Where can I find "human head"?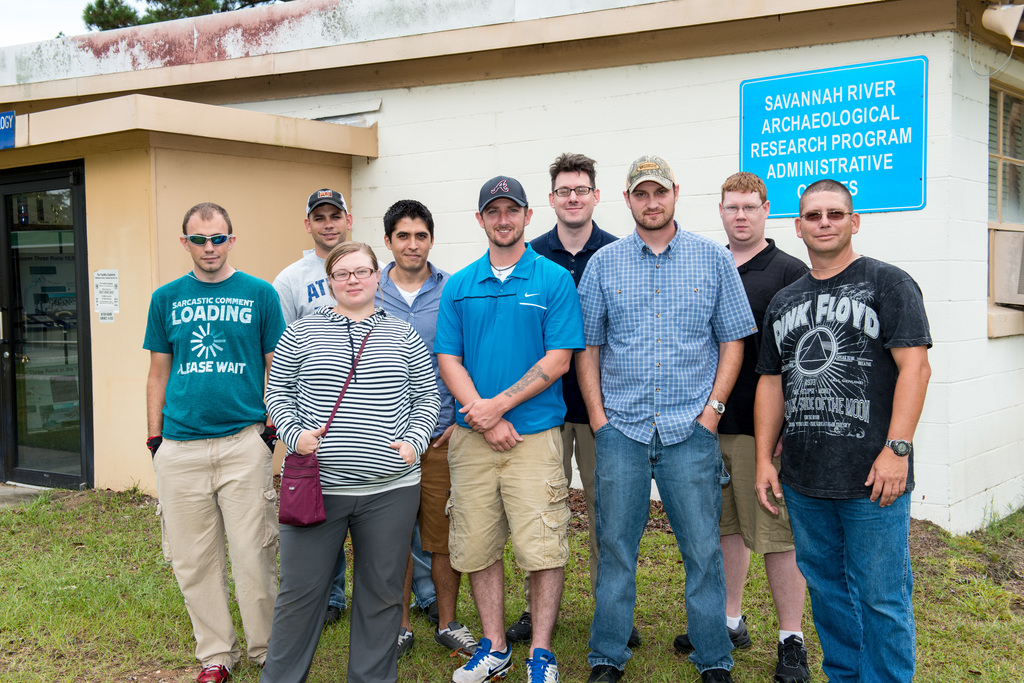
You can find it at x1=794, y1=181, x2=858, y2=252.
